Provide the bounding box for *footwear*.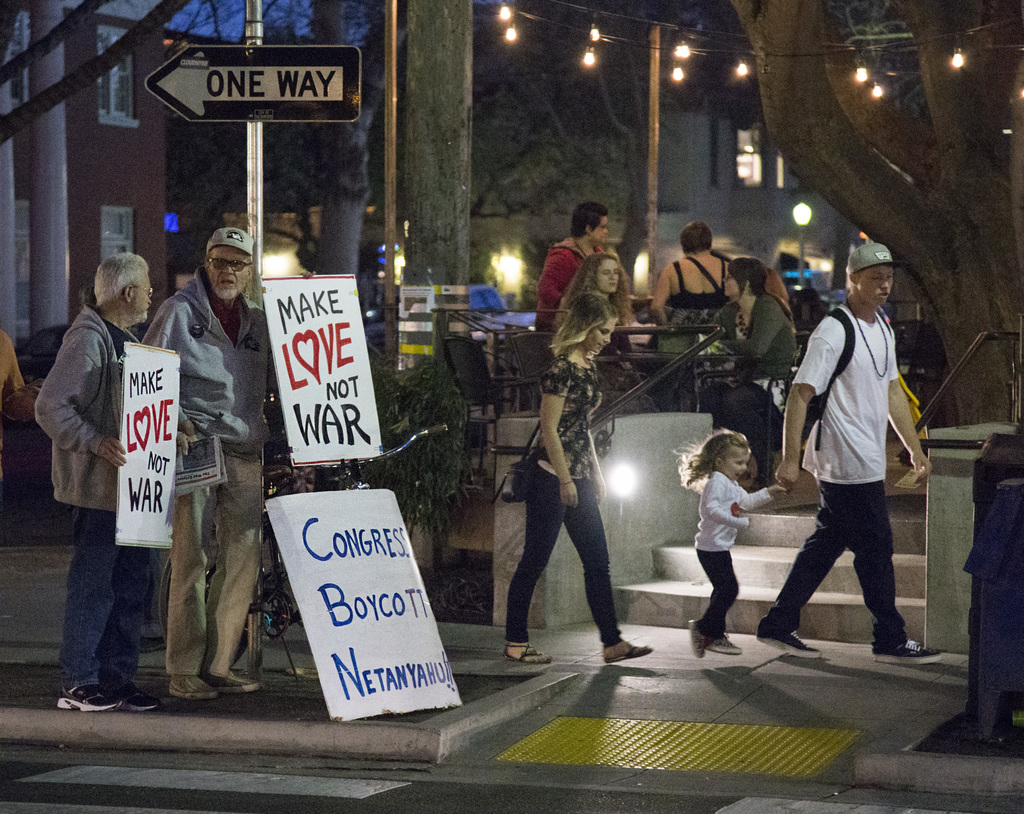
<bbox>211, 657, 273, 692</bbox>.
